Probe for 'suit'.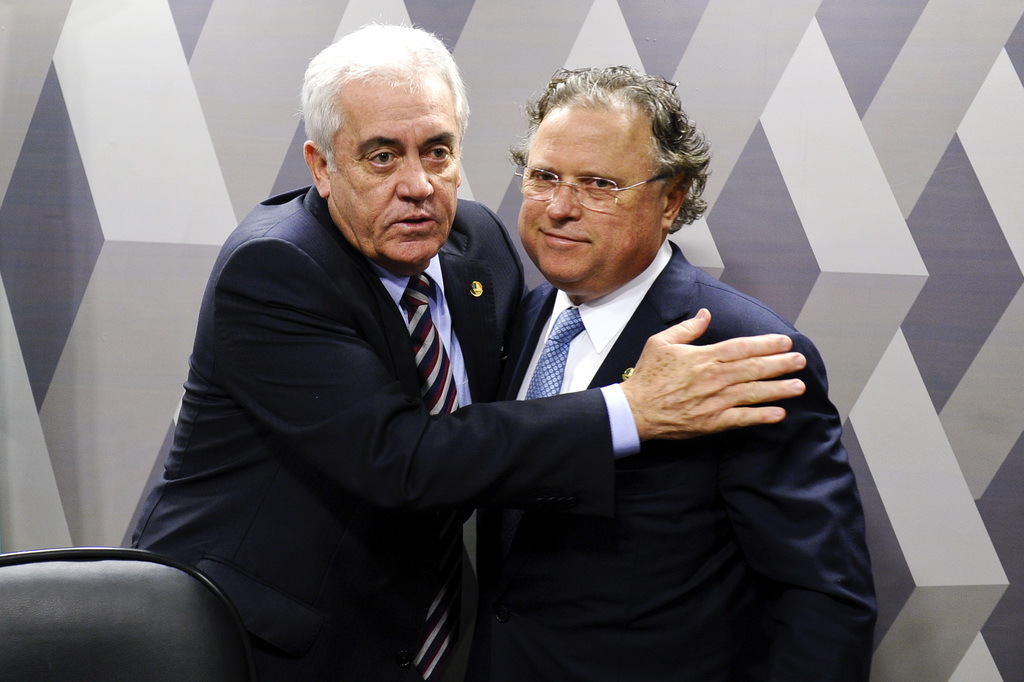
Probe result: (117, 184, 643, 681).
